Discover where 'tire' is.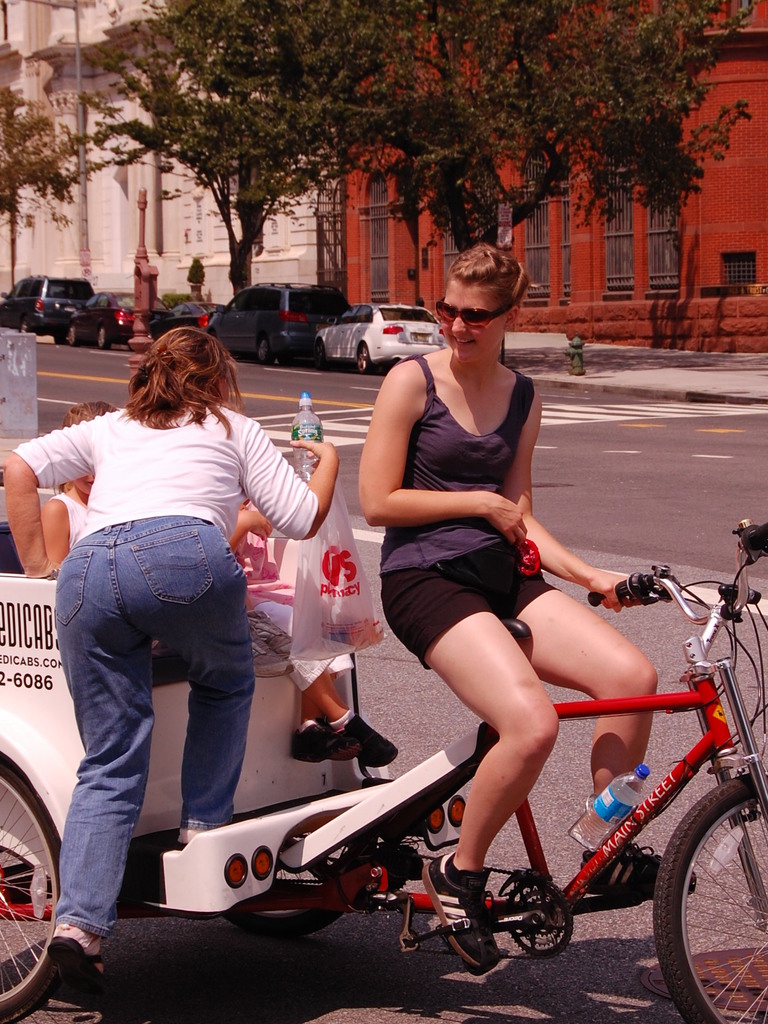
Discovered at x1=54 y1=336 x2=63 y2=345.
